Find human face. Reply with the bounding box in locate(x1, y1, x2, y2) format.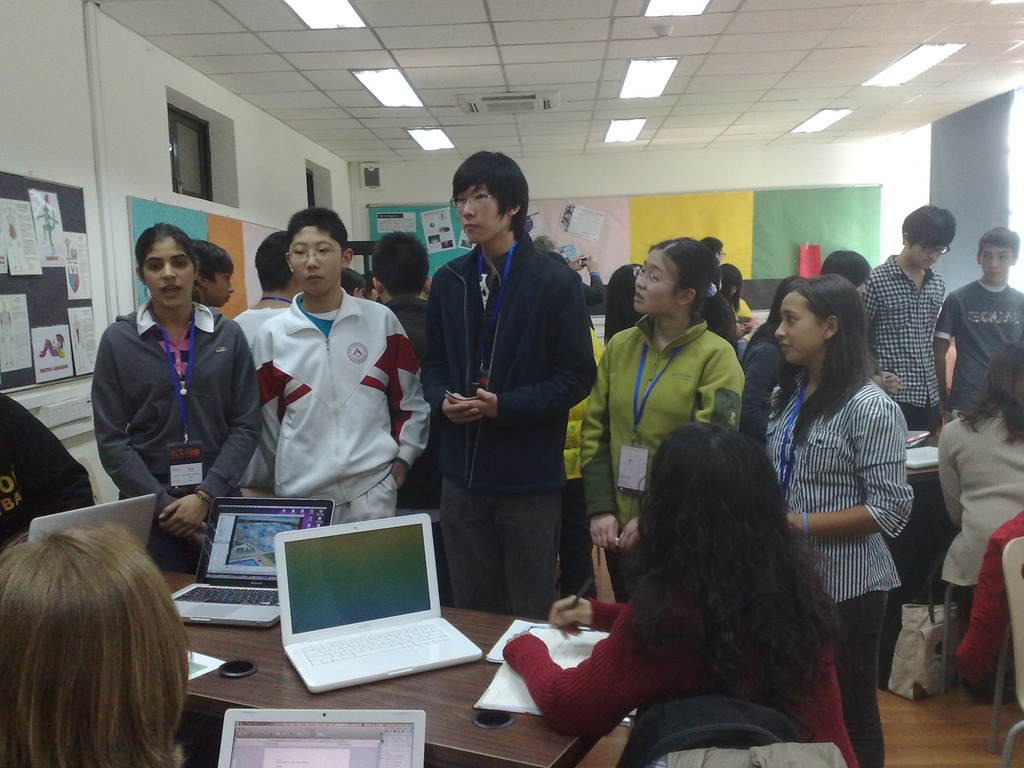
locate(293, 225, 334, 293).
